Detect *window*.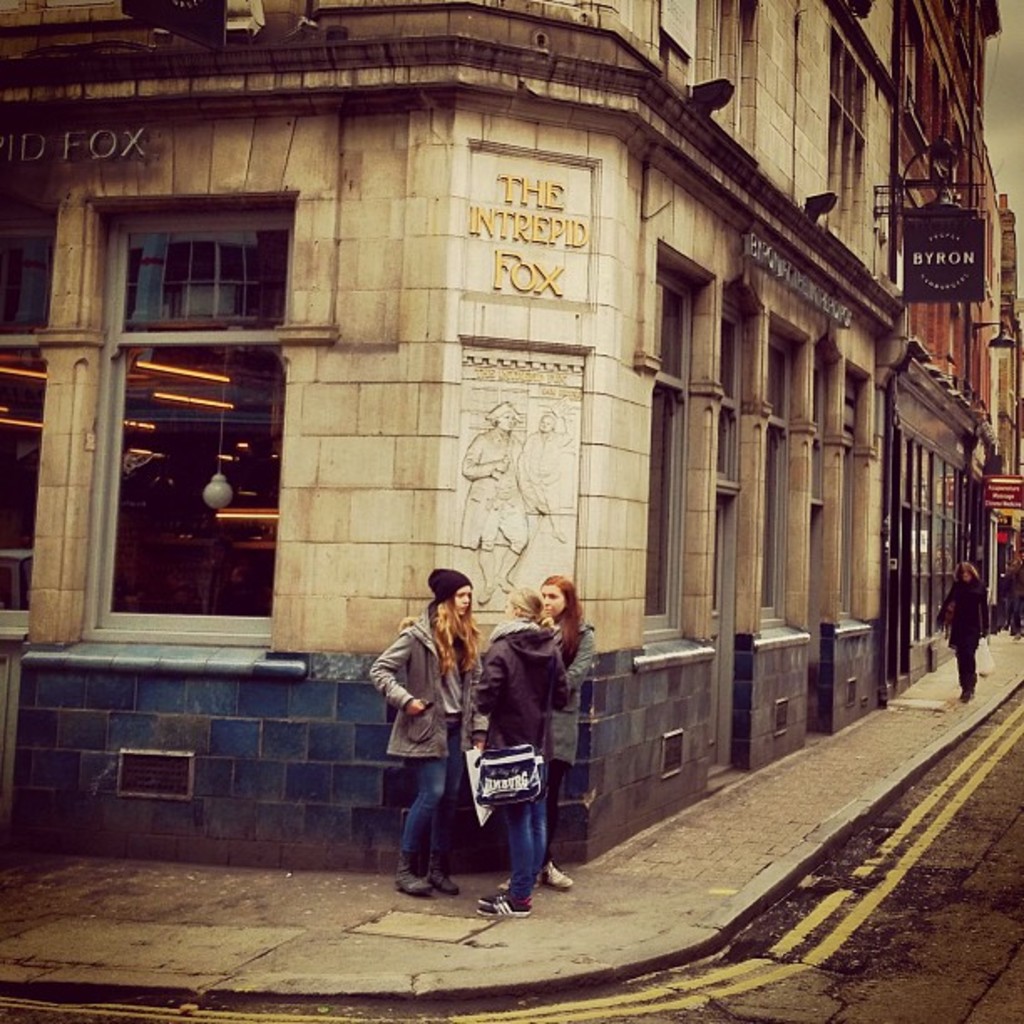
Detected at 763/333/800/624.
